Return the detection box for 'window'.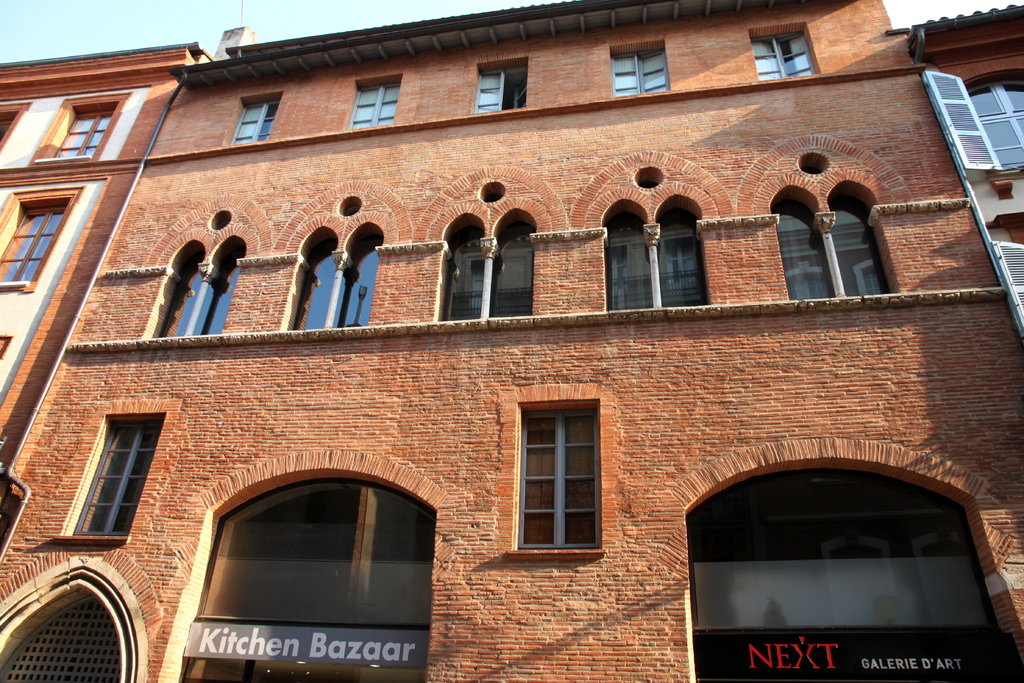
(left=507, top=397, right=608, bottom=557).
